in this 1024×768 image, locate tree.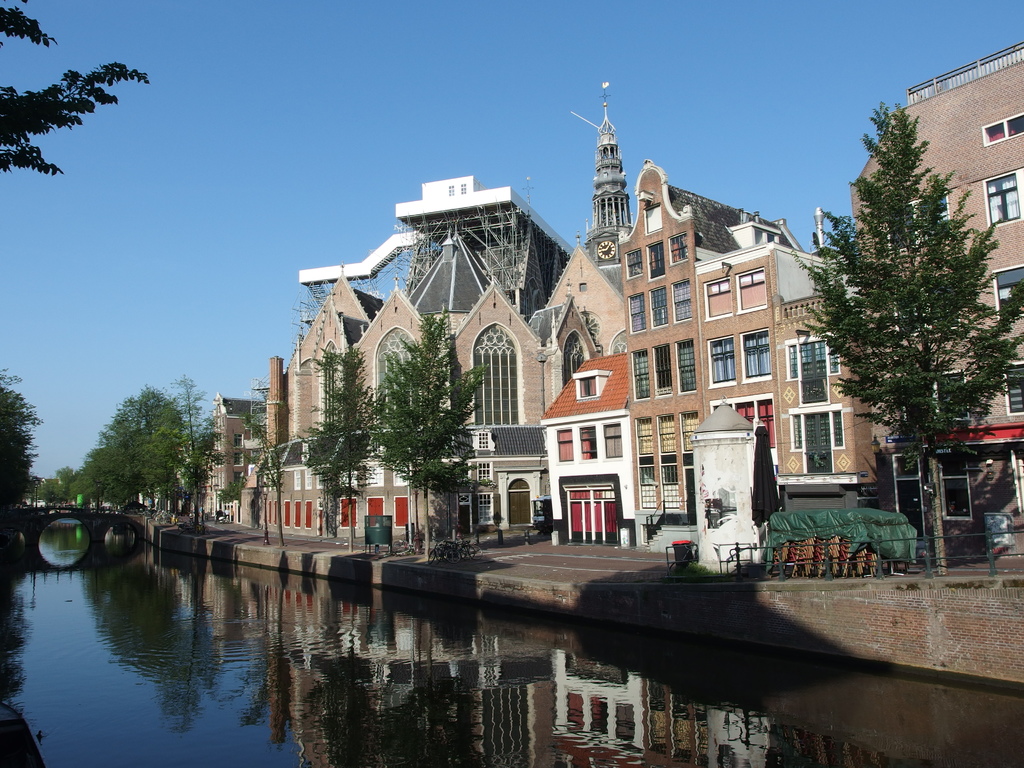
Bounding box: BBox(247, 393, 287, 543).
